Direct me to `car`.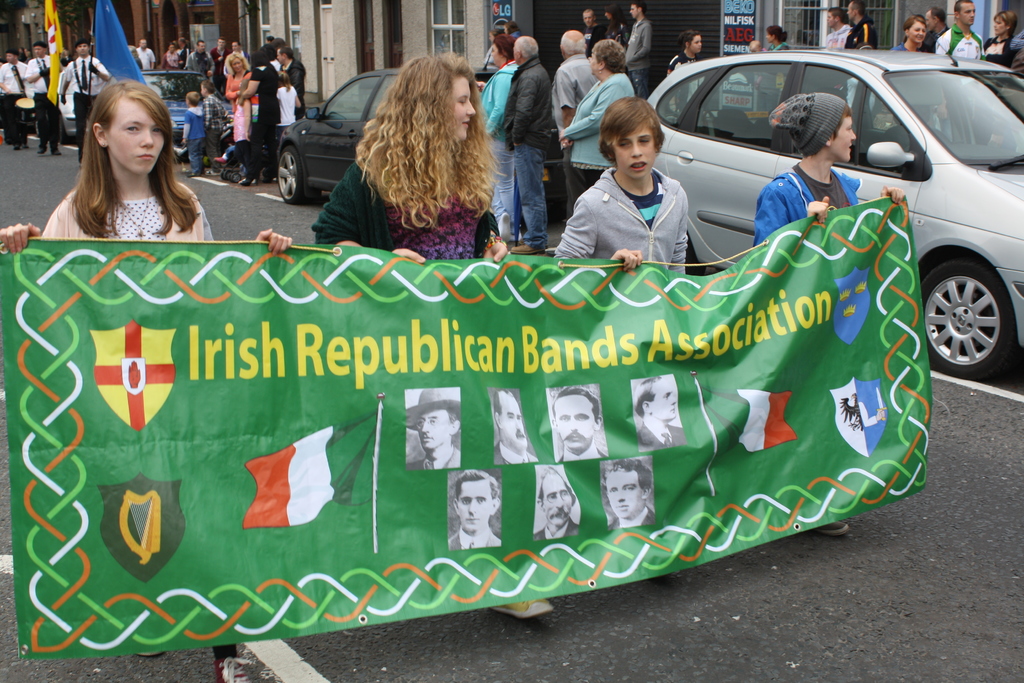
Direction: <region>271, 65, 569, 212</region>.
